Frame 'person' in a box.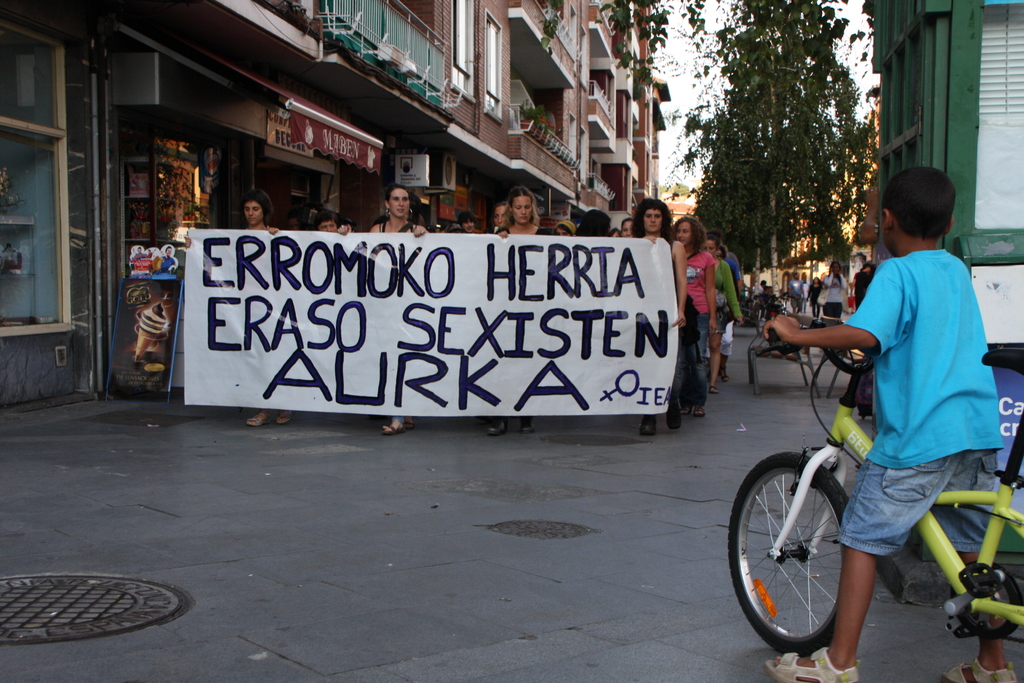
region(158, 245, 176, 275).
